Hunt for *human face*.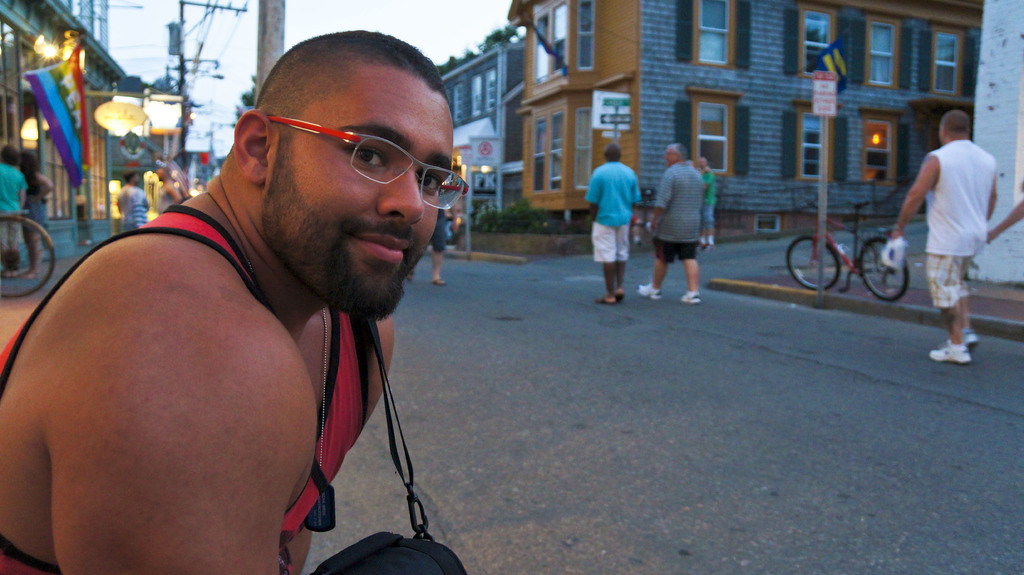
Hunted down at l=664, t=150, r=677, b=166.
